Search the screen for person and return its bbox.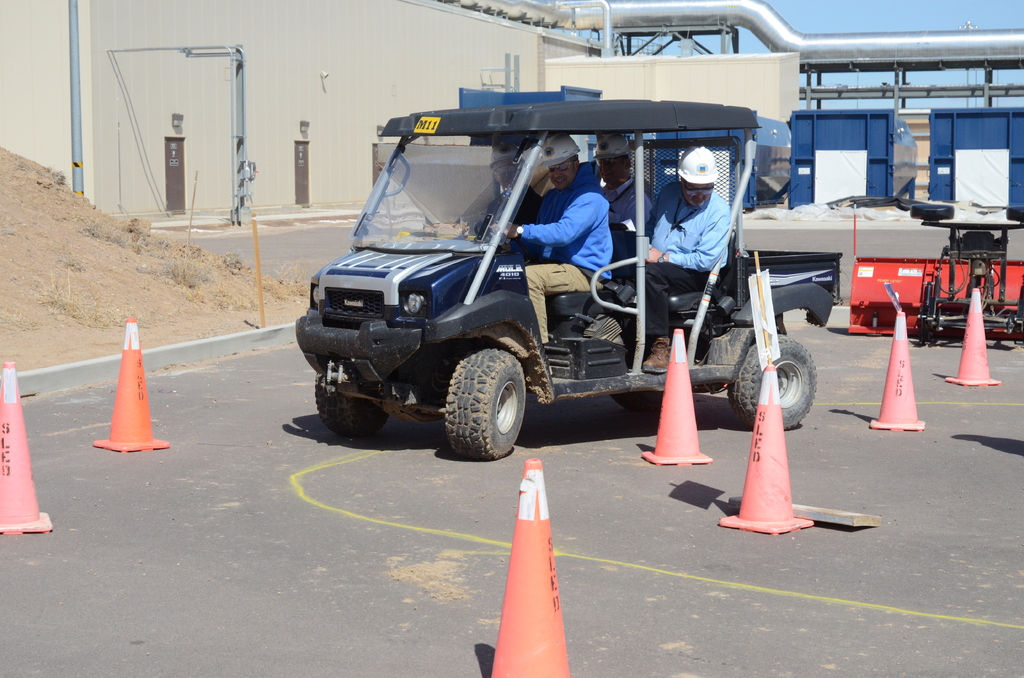
Found: left=594, top=132, right=653, bottom=222.
